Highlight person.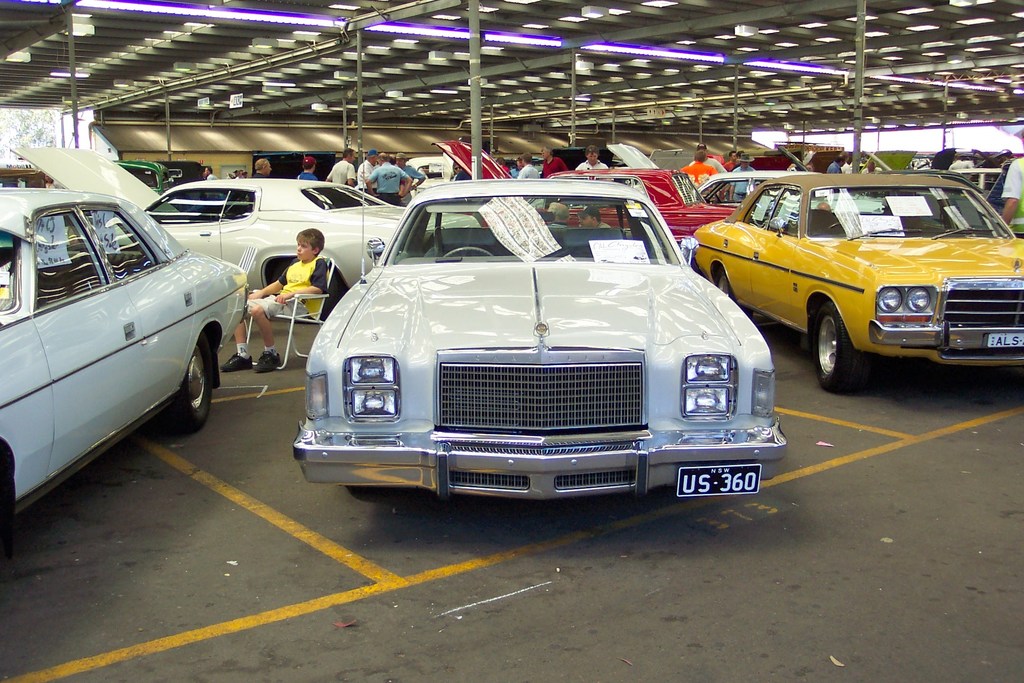
Highlighted region: bbox=(997, 124, 1023, 242).
